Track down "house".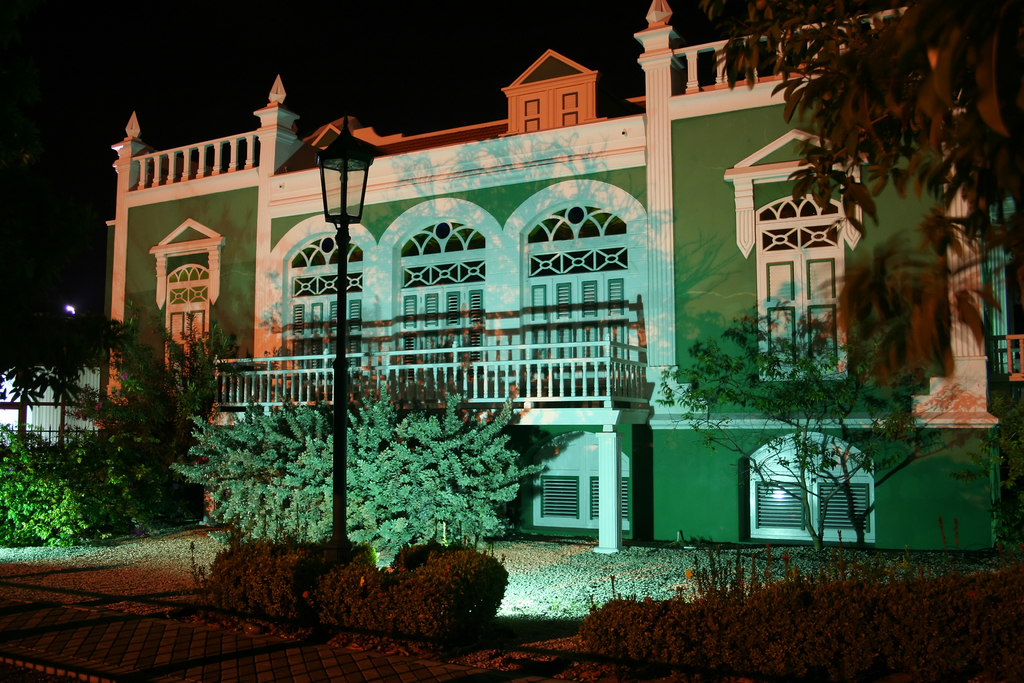
Tracked to [x1=93, y1=0, x2=1023, y2=563].
